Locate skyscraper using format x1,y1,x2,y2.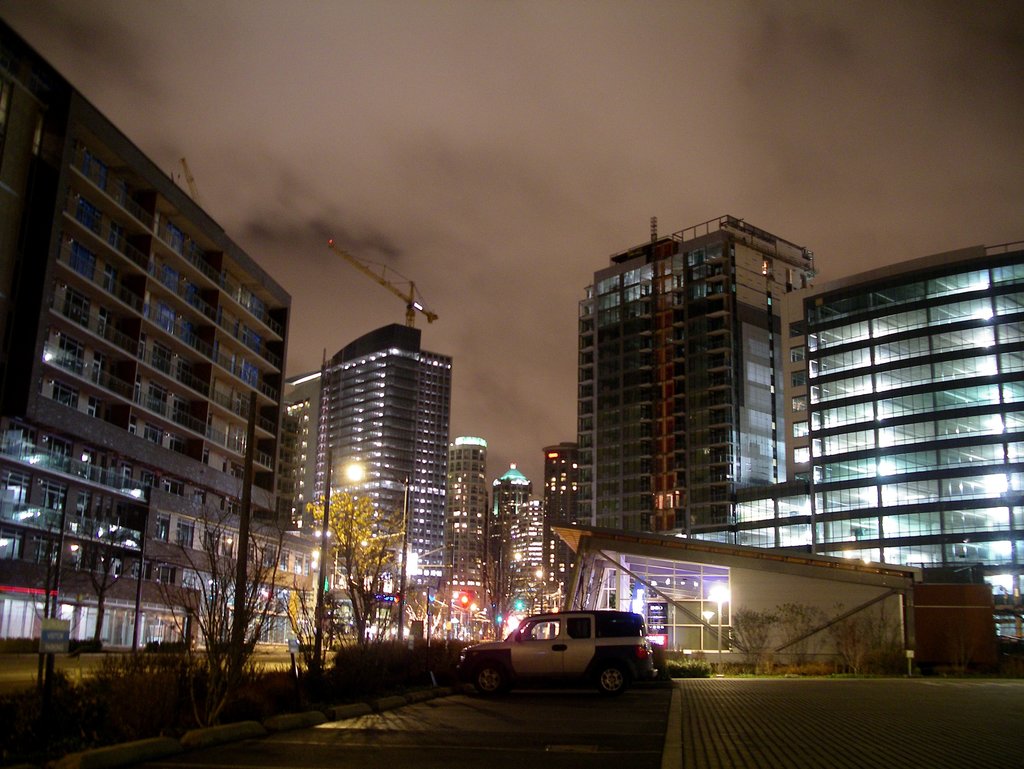
451,437,486,626.
